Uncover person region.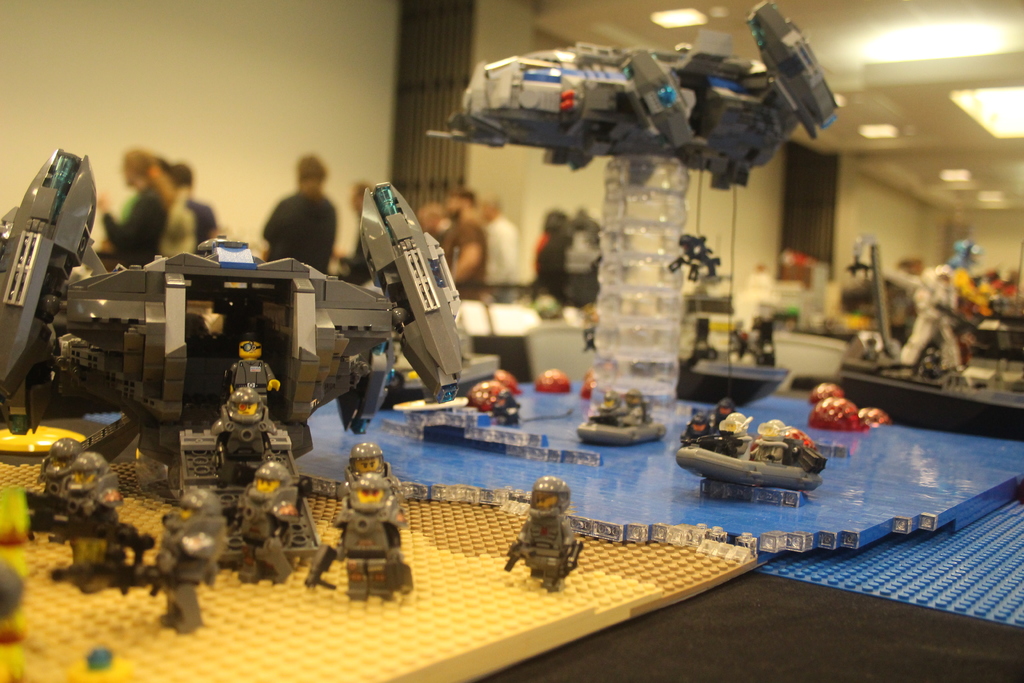
Uncovered: x1=168 y1=163 x2=220 y2=247.
